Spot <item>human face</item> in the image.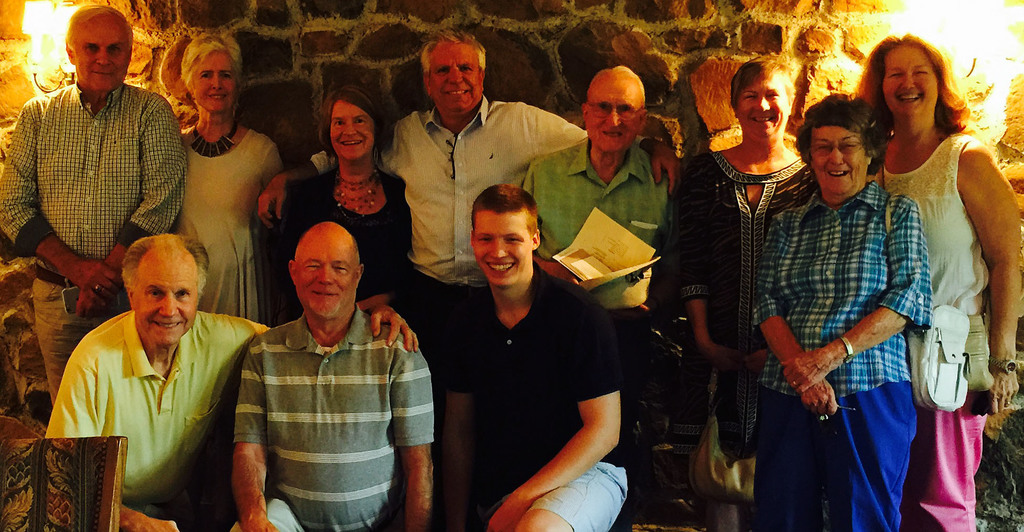
<item>human face</item> found at [x1=73, y1=22, x2=129, y2=93].
